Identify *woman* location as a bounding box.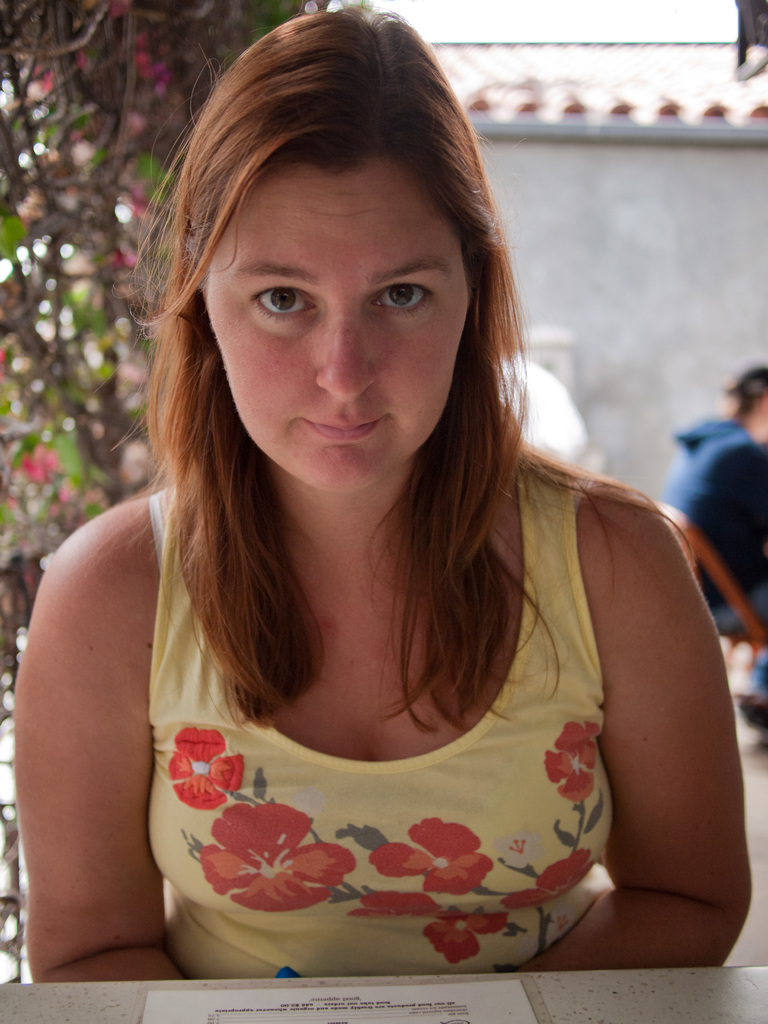
bbox=[44, 4, 734, 980].
